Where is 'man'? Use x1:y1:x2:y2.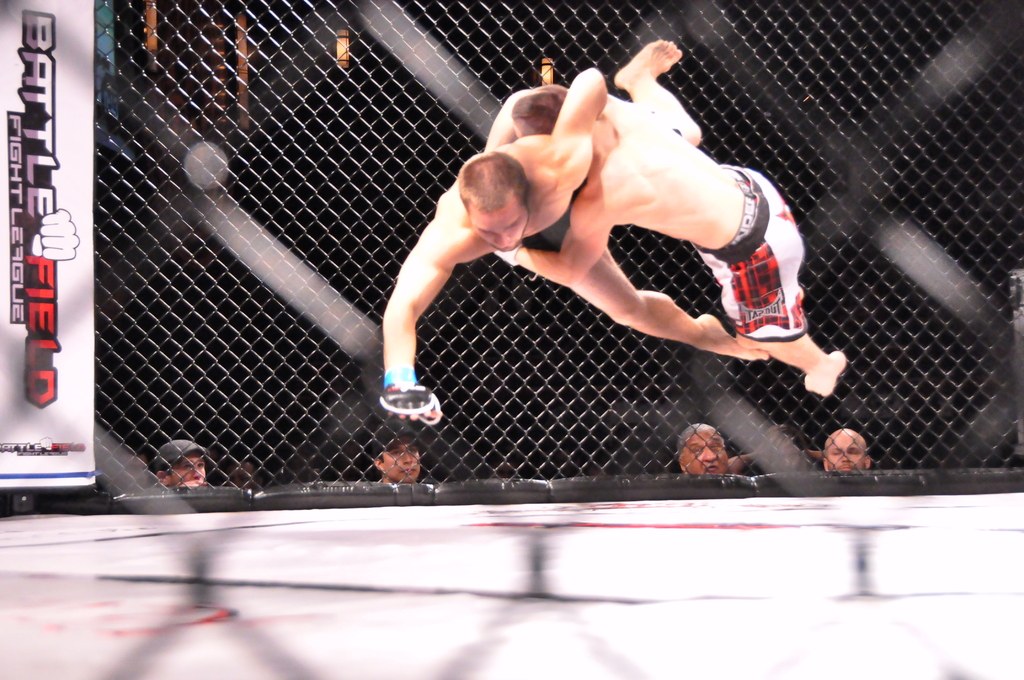
825:426:875:472.
